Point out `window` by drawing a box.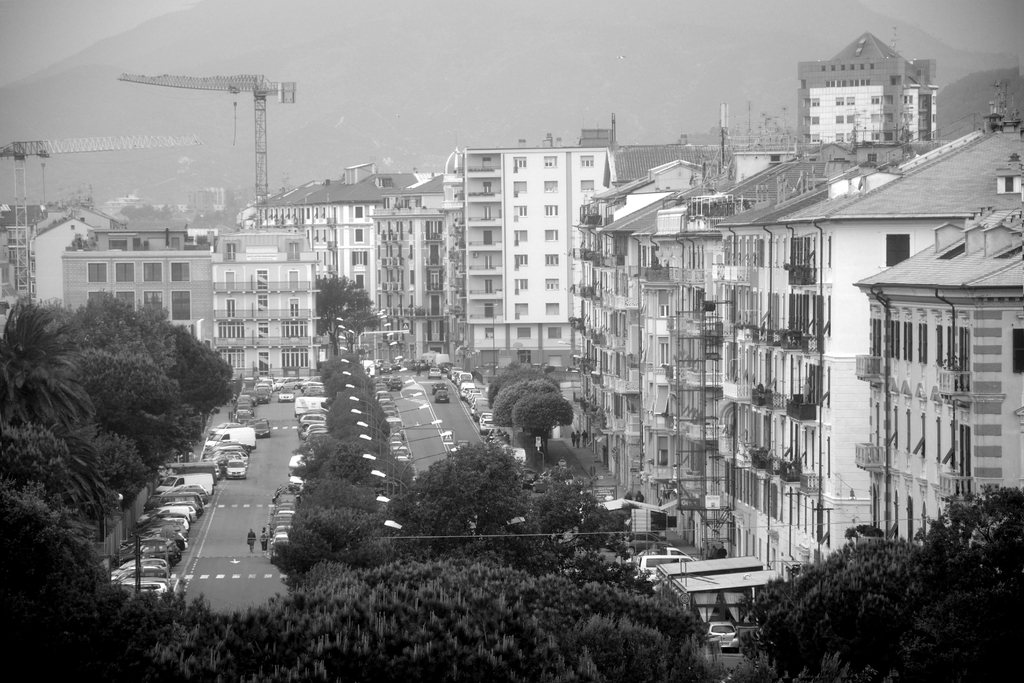
detection(810, 135, 818, 145).
